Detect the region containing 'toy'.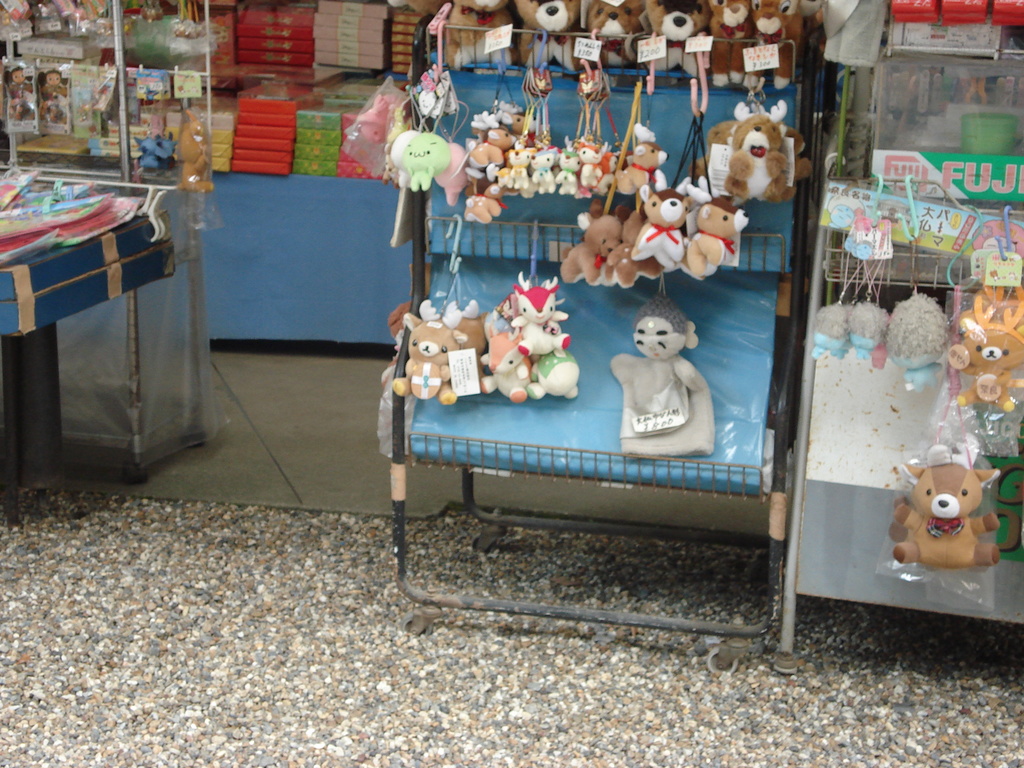
<region>358, 91, 392, 144</region>.
